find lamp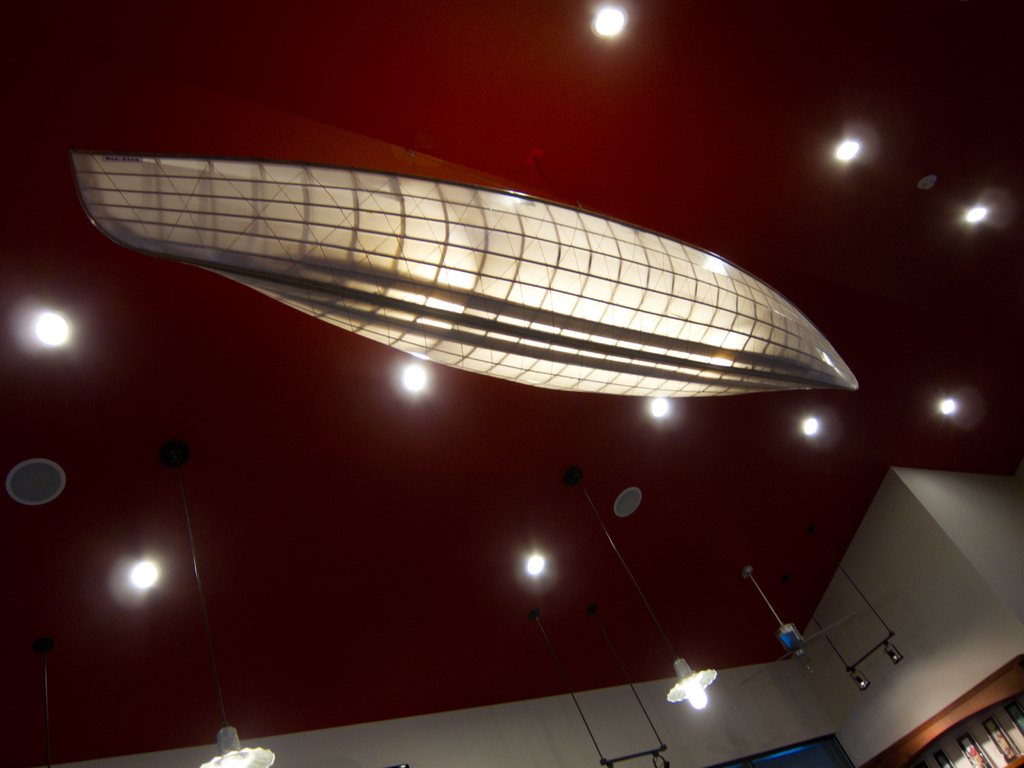
rect(66, 149, 860, 392)
